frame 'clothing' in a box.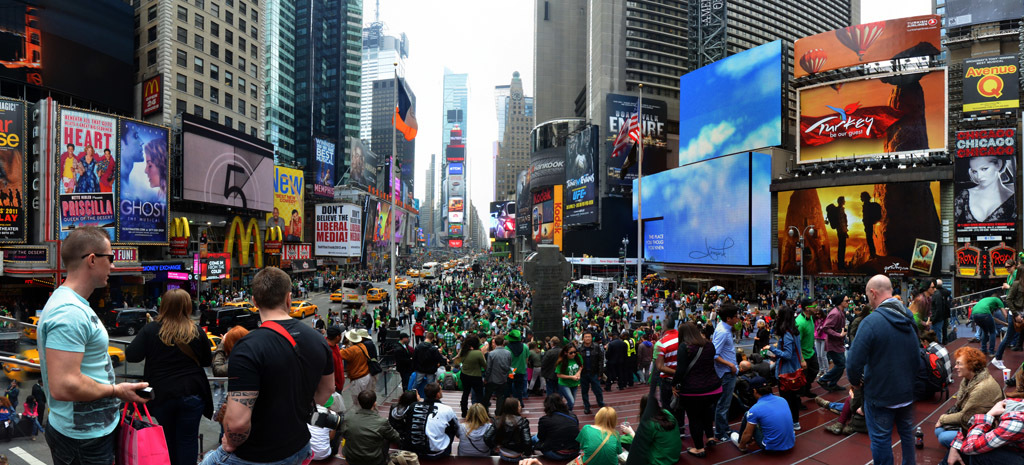
(left=712, top=321, right=739, bottom=430).
